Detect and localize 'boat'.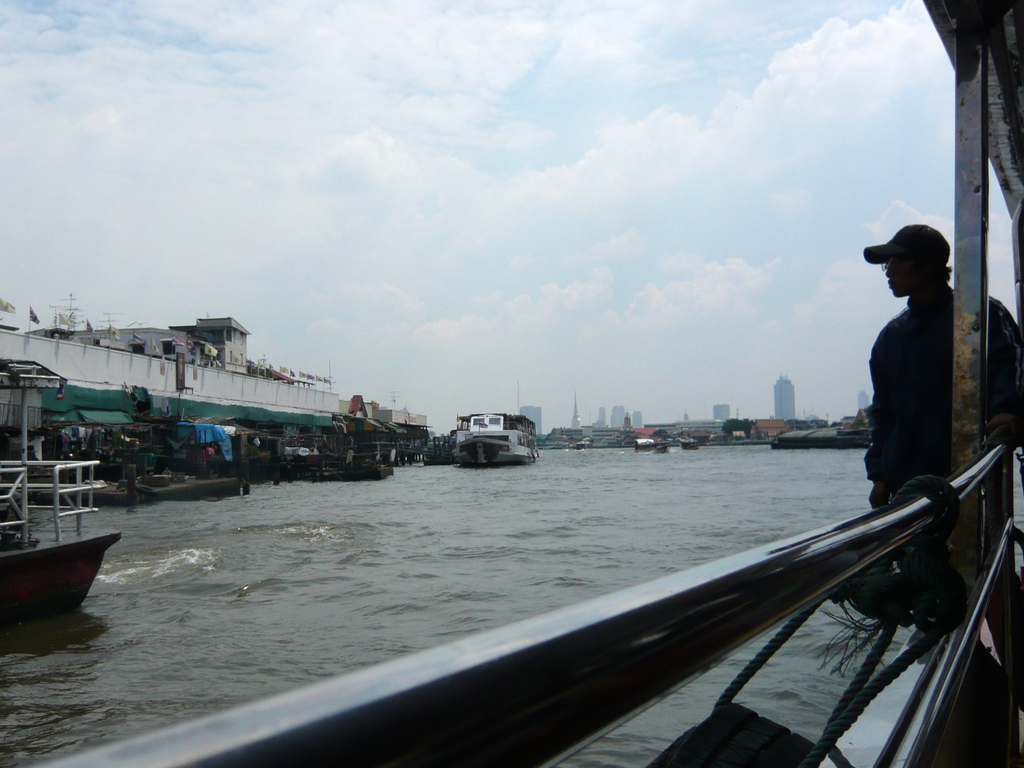
Localized at 452,416,534,471.
